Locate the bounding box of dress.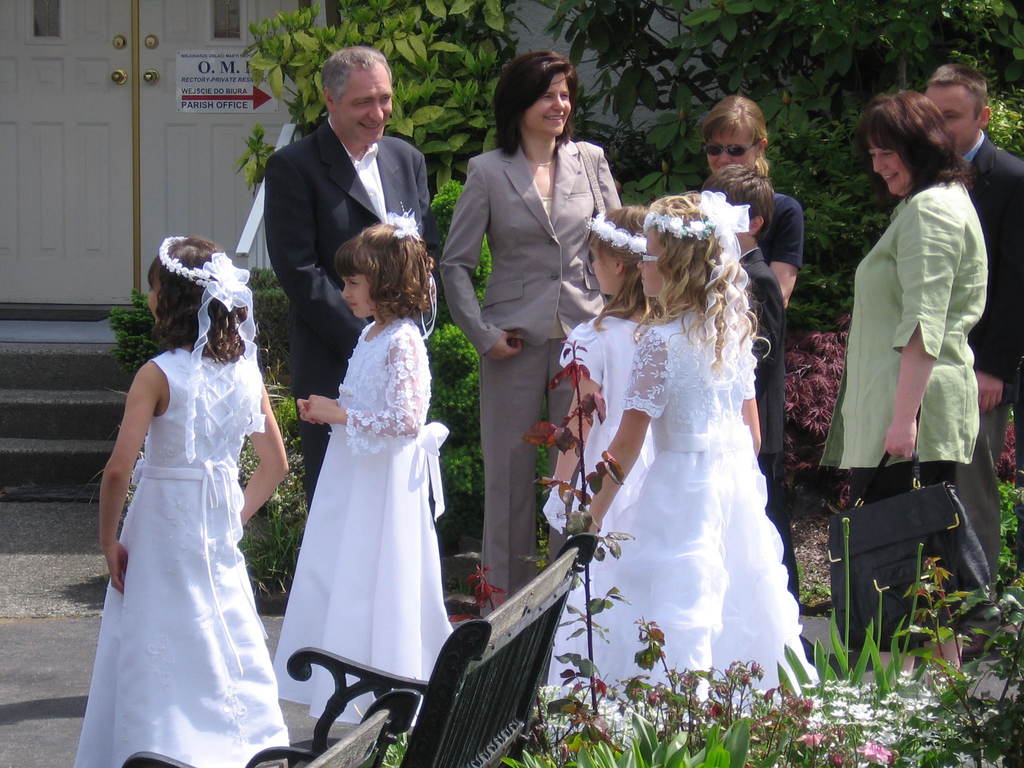
Bounding box: 545,309,822,722.
